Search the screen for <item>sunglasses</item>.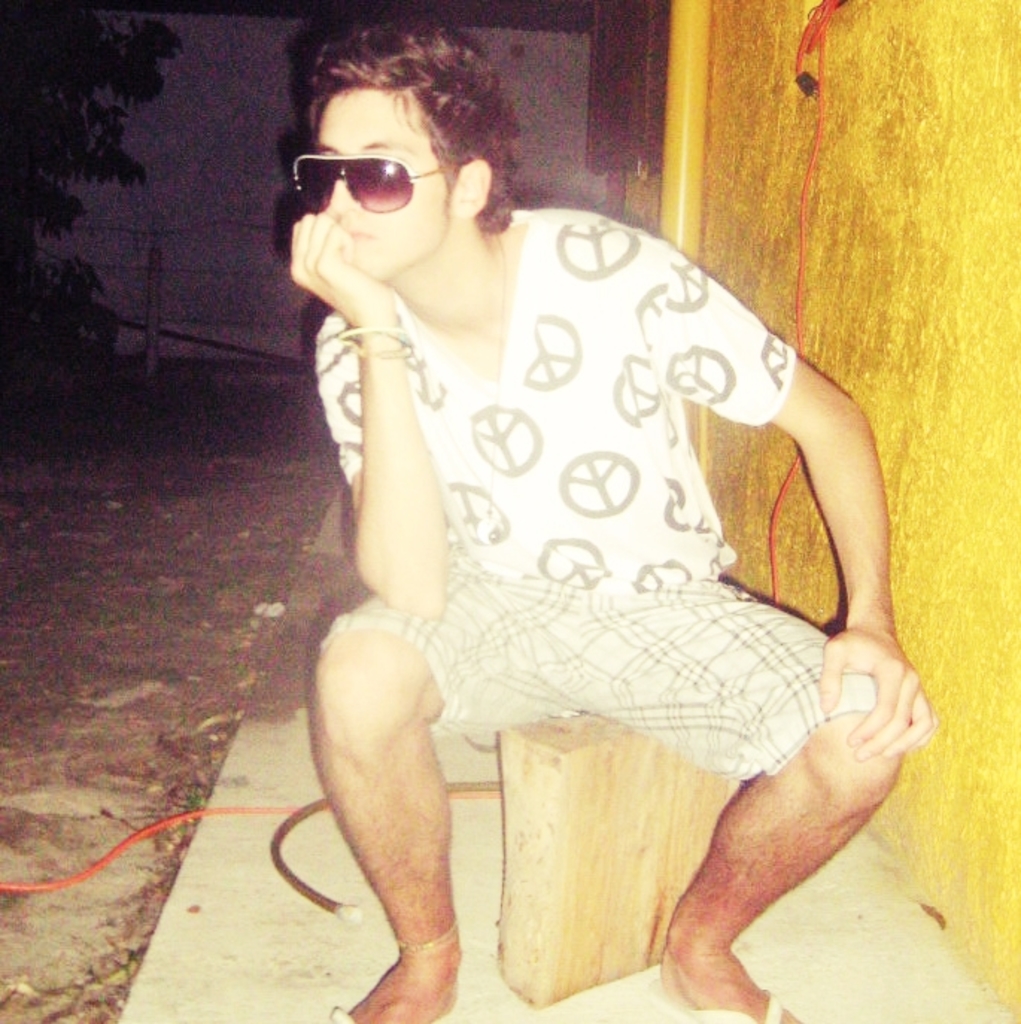
Found at <region>294, 155, 456, 219</region>.
